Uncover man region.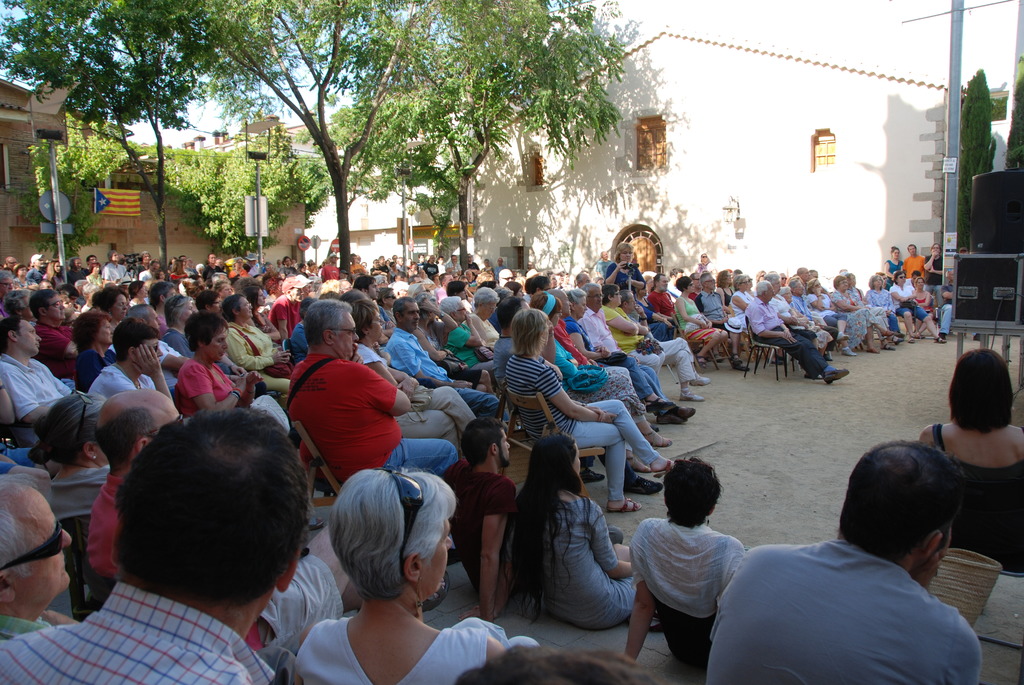
Uncovered: 349/274/397/343.
